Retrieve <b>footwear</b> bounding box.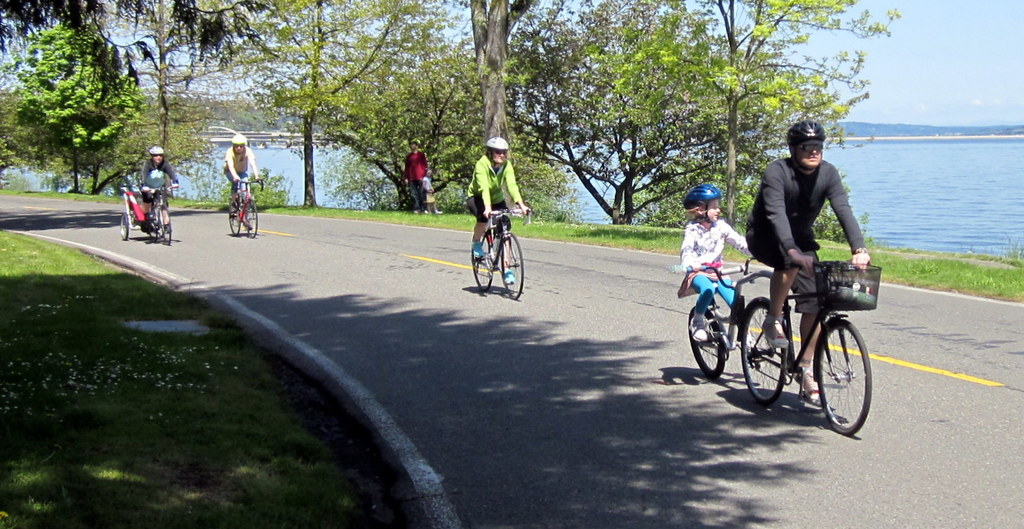
Bounding box: (left=762, top=322, right=789, bottom=346).
